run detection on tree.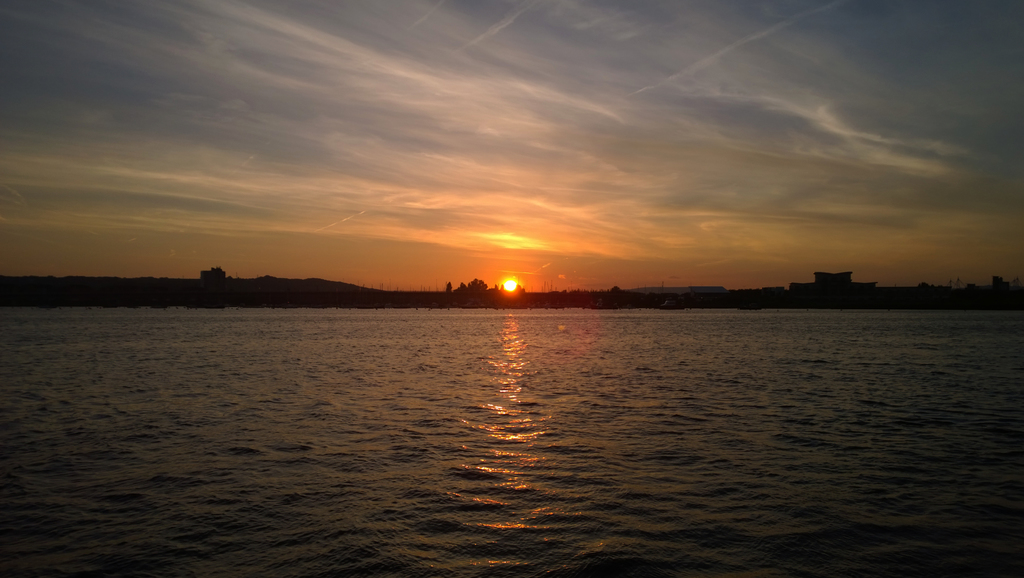
Result: select_region(462, 271, 504, 307).
